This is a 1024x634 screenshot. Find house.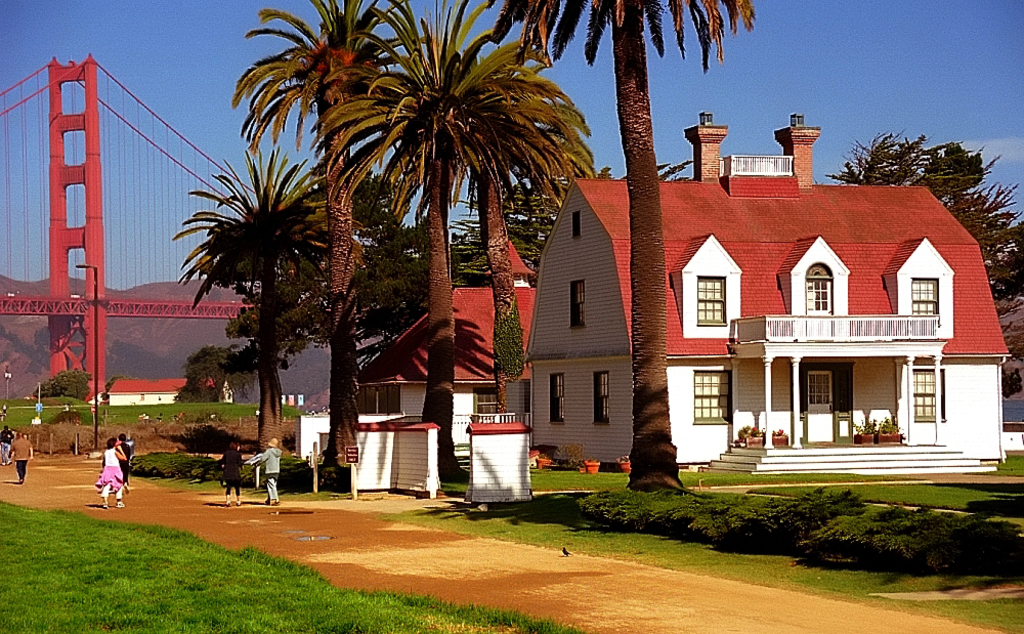
Bounding box: (left=511, top=121, right=995, bottom=481).
